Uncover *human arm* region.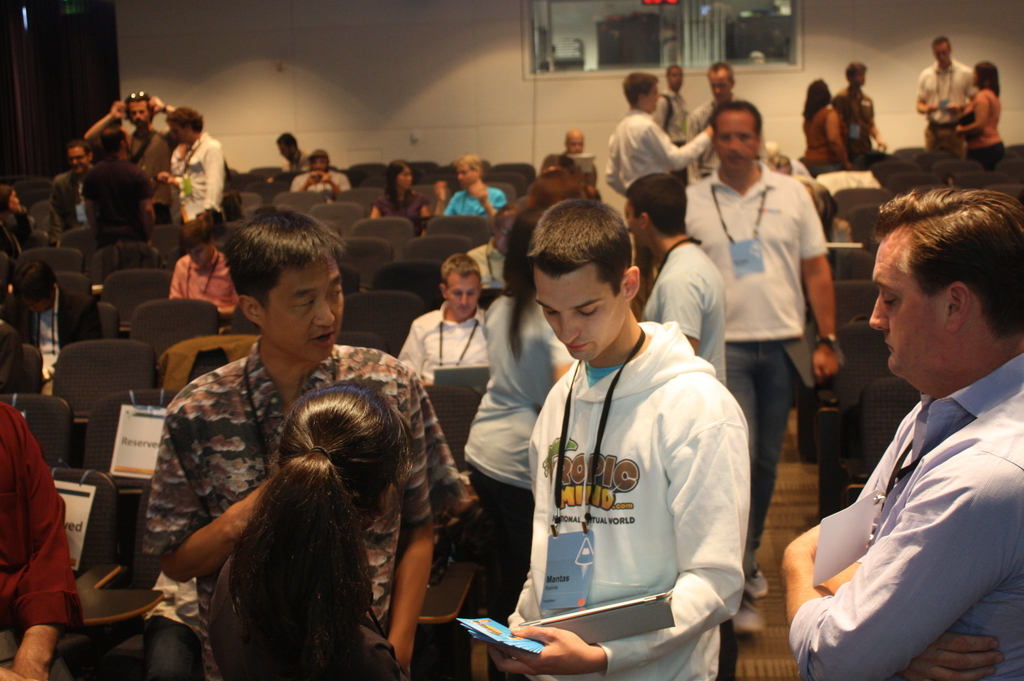
Uncovered: bbox(399, 321, 428, 382).
